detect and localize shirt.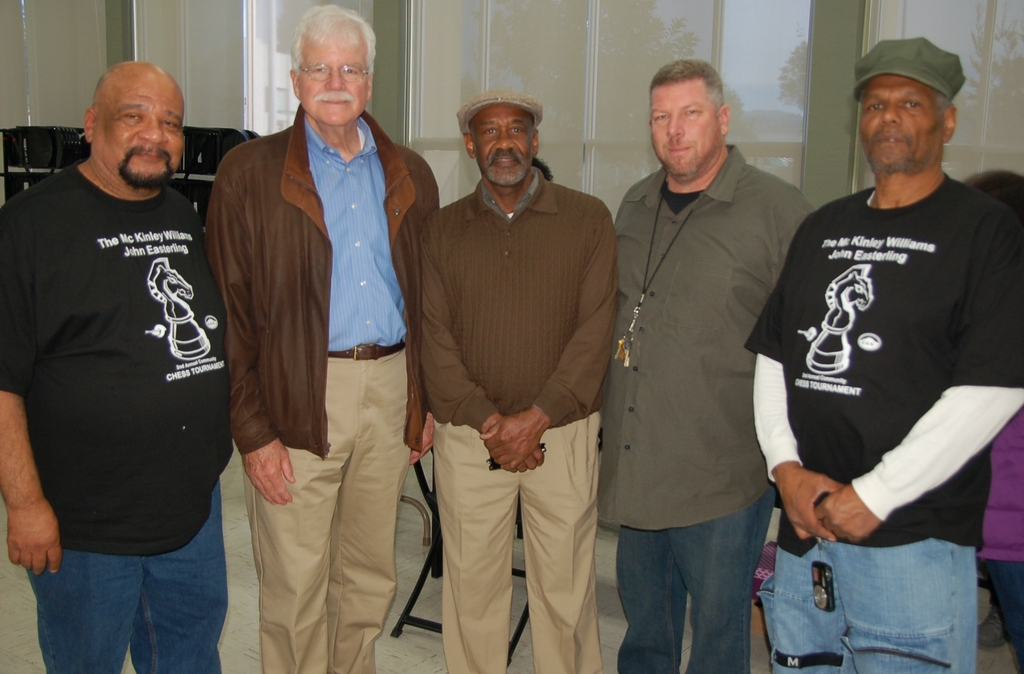
Localized at [left=303, top=116, right=412, bottom=354].
